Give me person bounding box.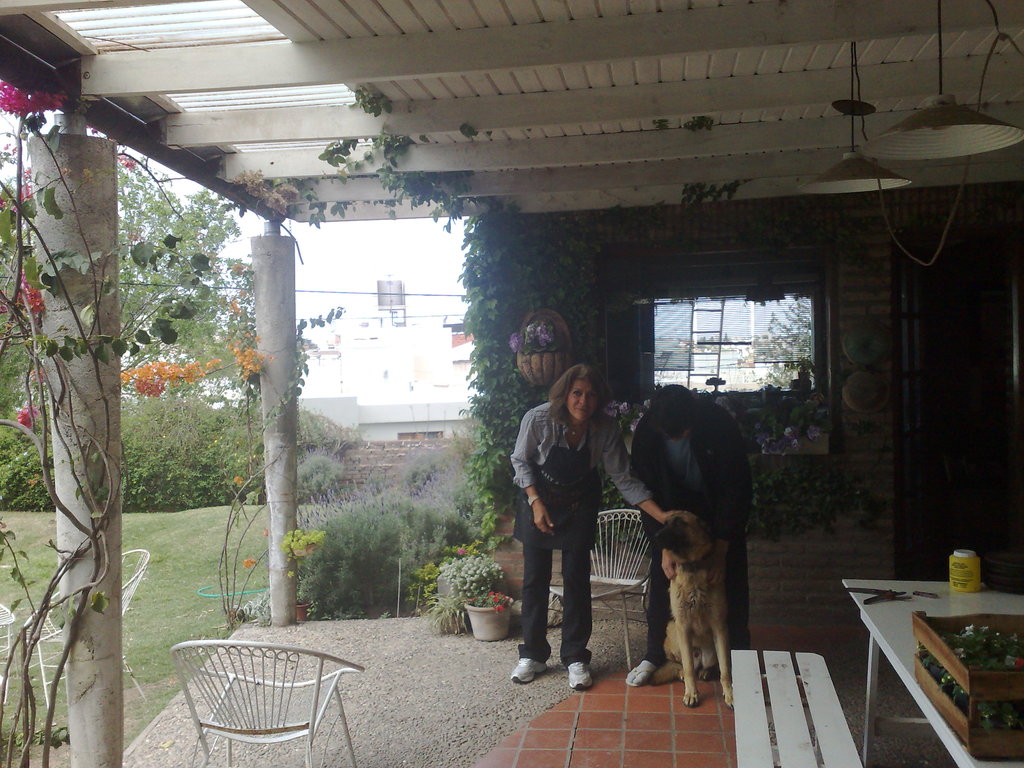
624 382 751 687.
